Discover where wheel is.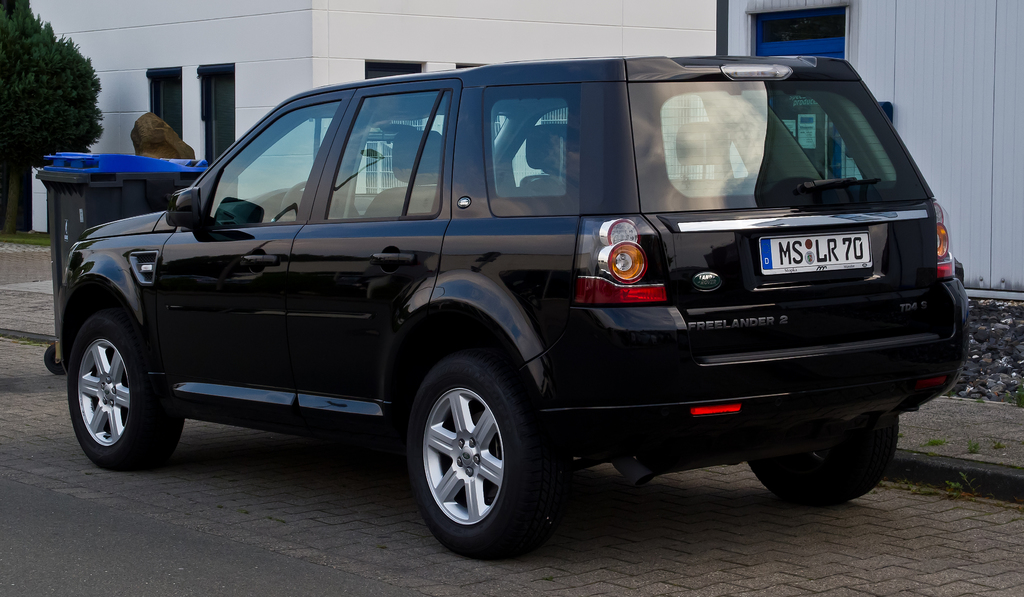
Discovered at [left=398, top=356, right=552, bottom=551].
